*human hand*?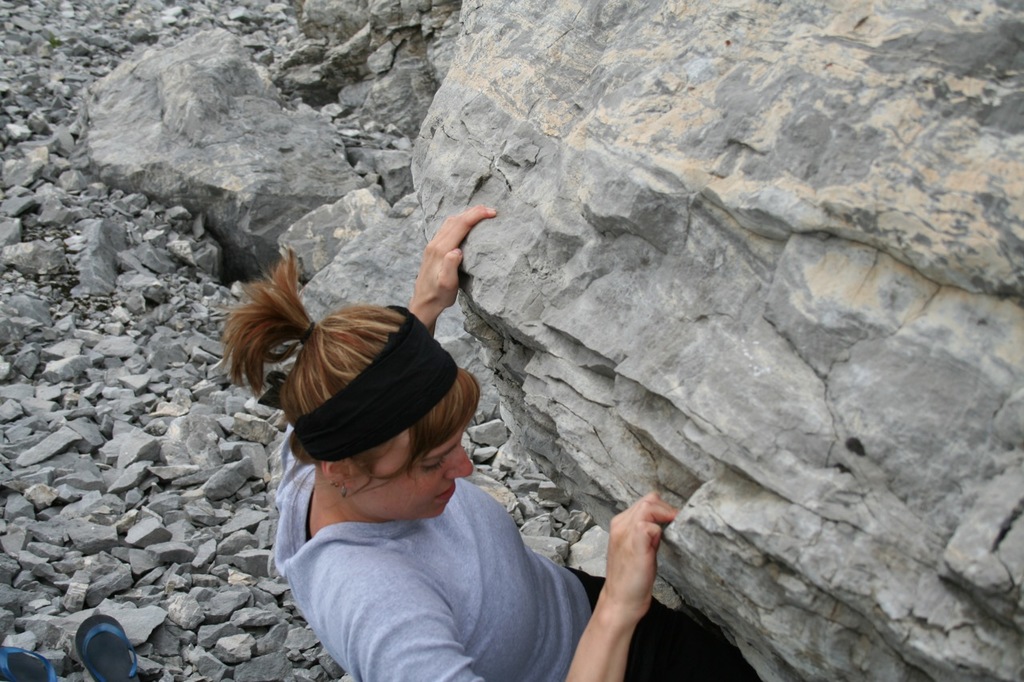
556/485/688/681
